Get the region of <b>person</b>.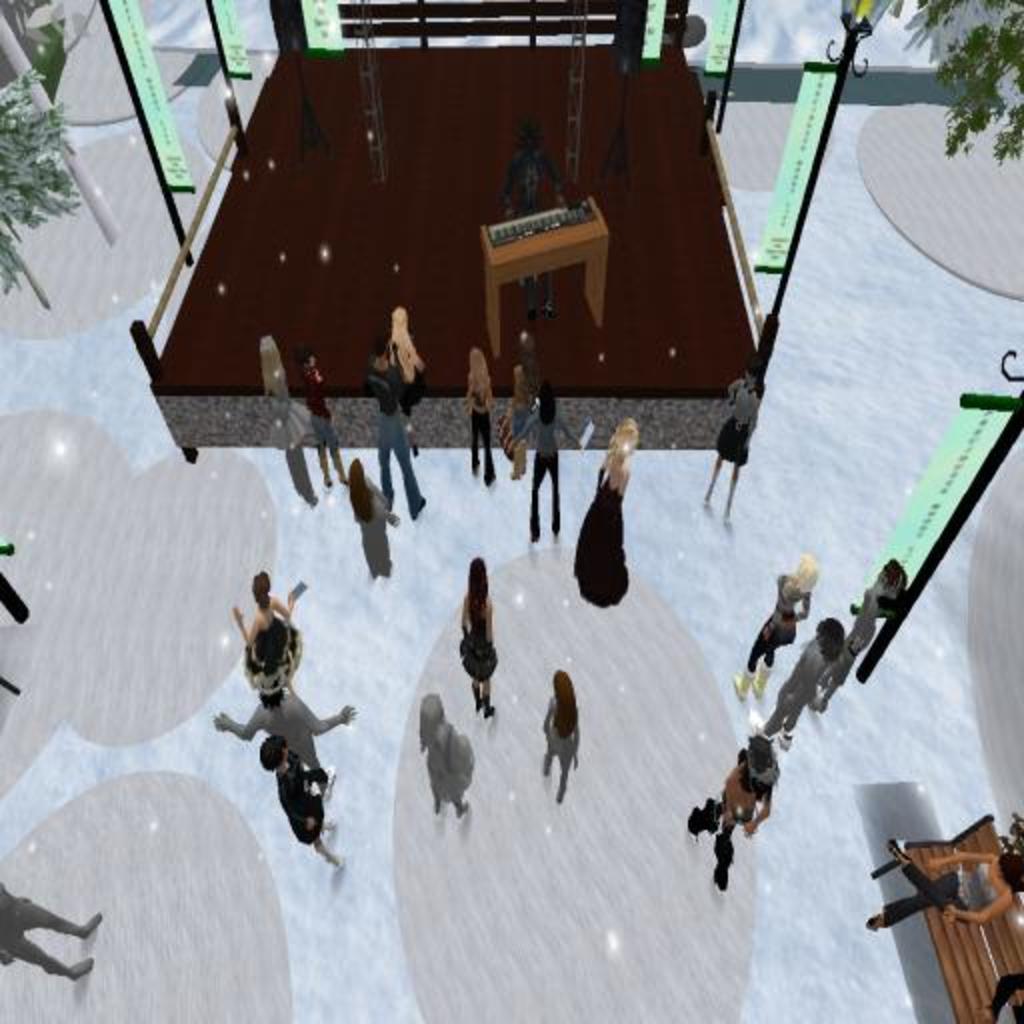
<region>884, 846, 1020, 926</region>.
